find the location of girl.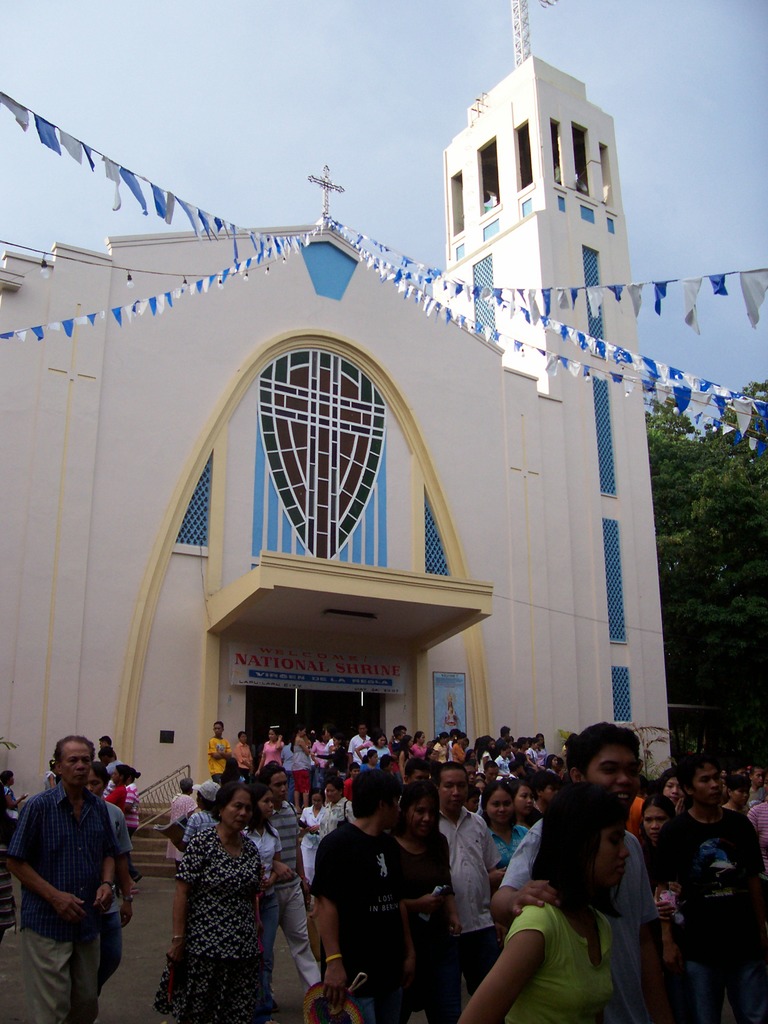
Location: <box>456,779,630,1023</box>.
